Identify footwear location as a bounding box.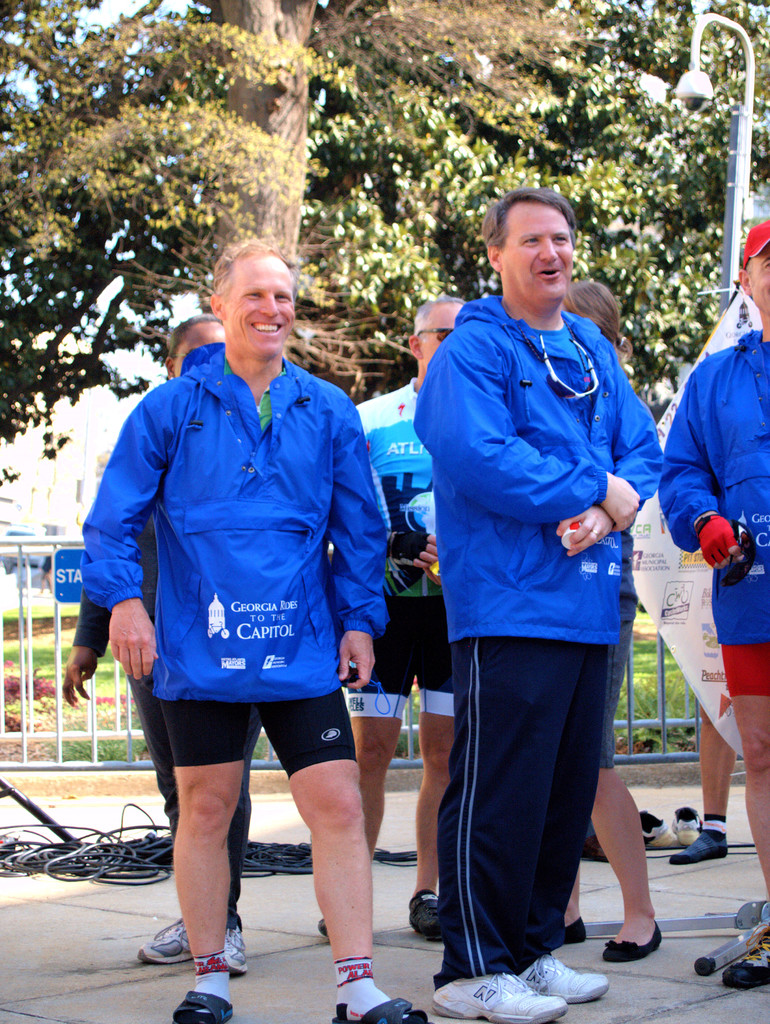
<box>406,890,455,944</box>.
